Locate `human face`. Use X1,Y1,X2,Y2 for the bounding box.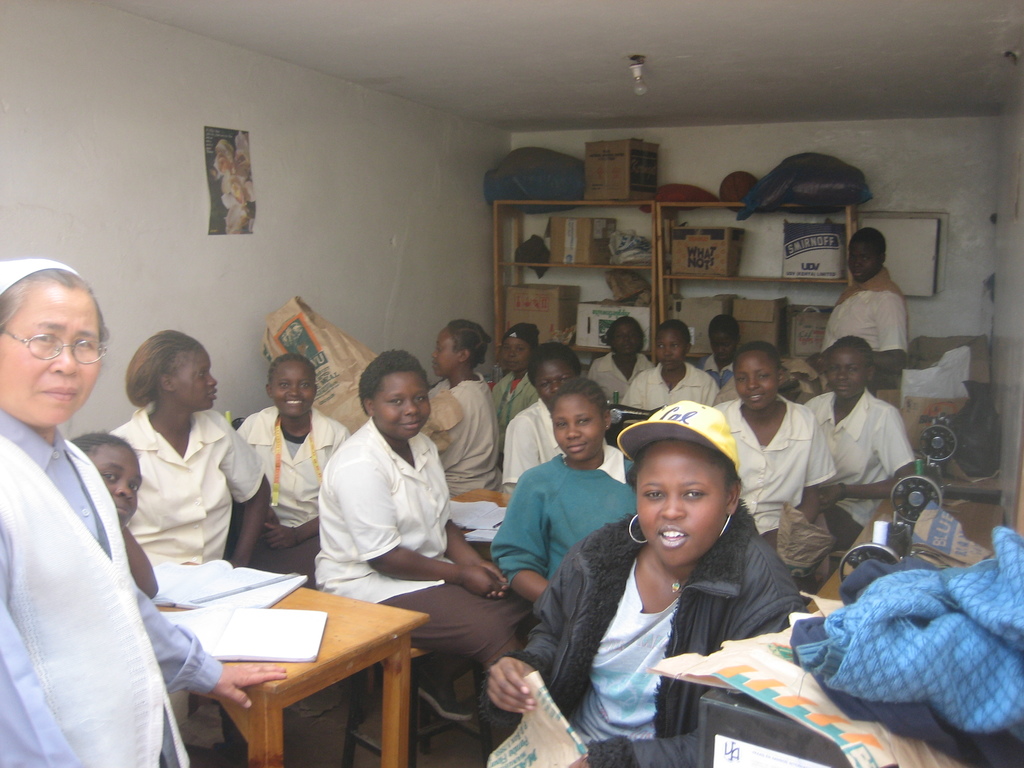
636,440,726,567.
